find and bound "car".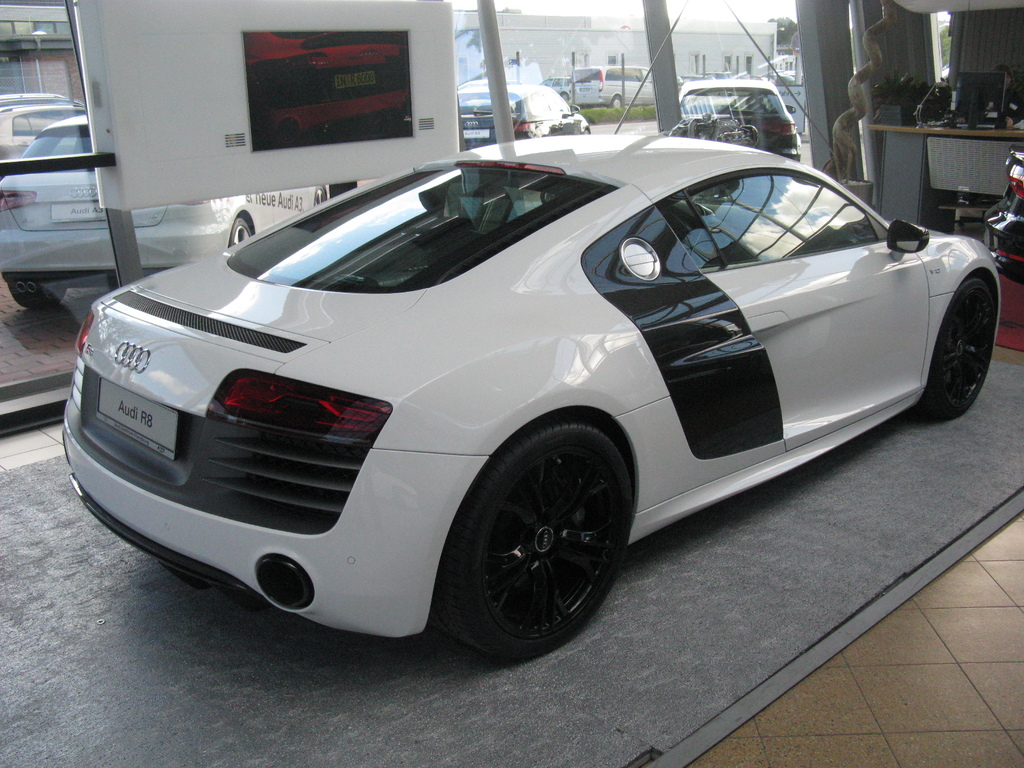
Bound: bbox(457, 79, 584, 156).
